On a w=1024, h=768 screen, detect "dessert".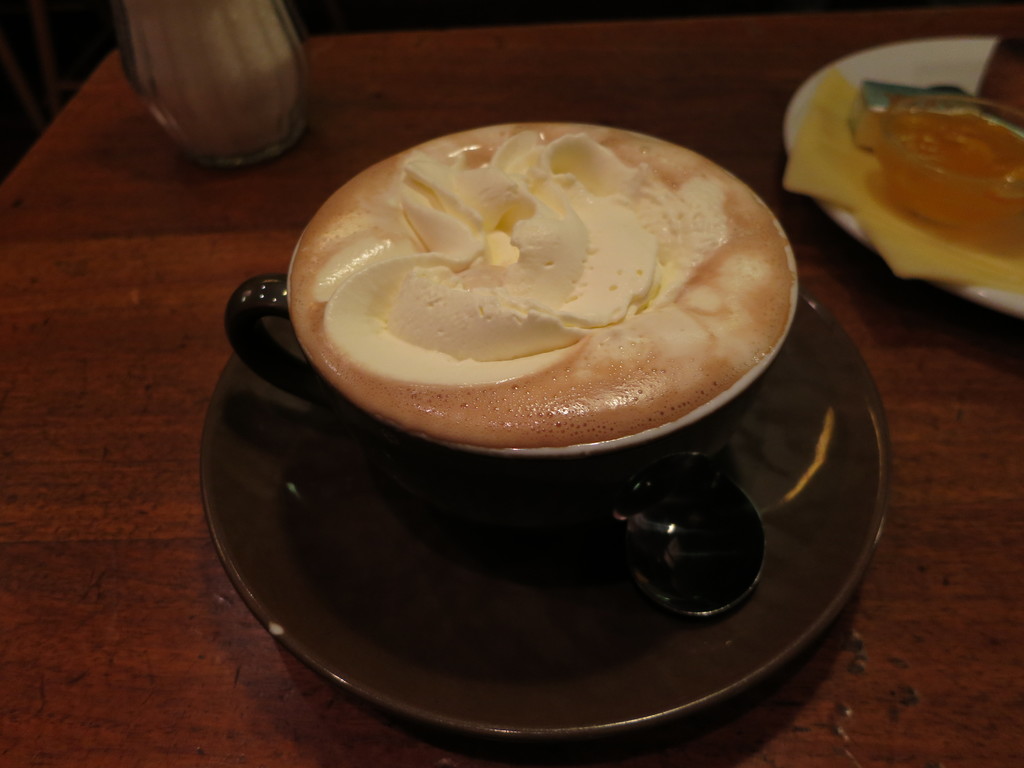
(291, 131, 810, 471).
